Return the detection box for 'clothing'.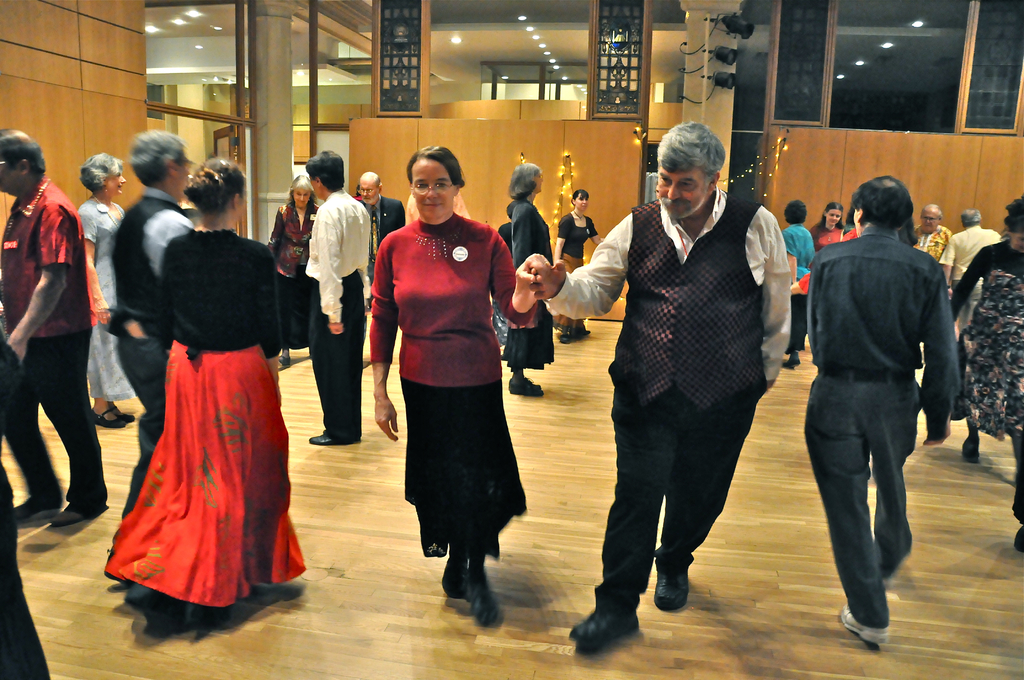
(543, 189, 786, 617).
